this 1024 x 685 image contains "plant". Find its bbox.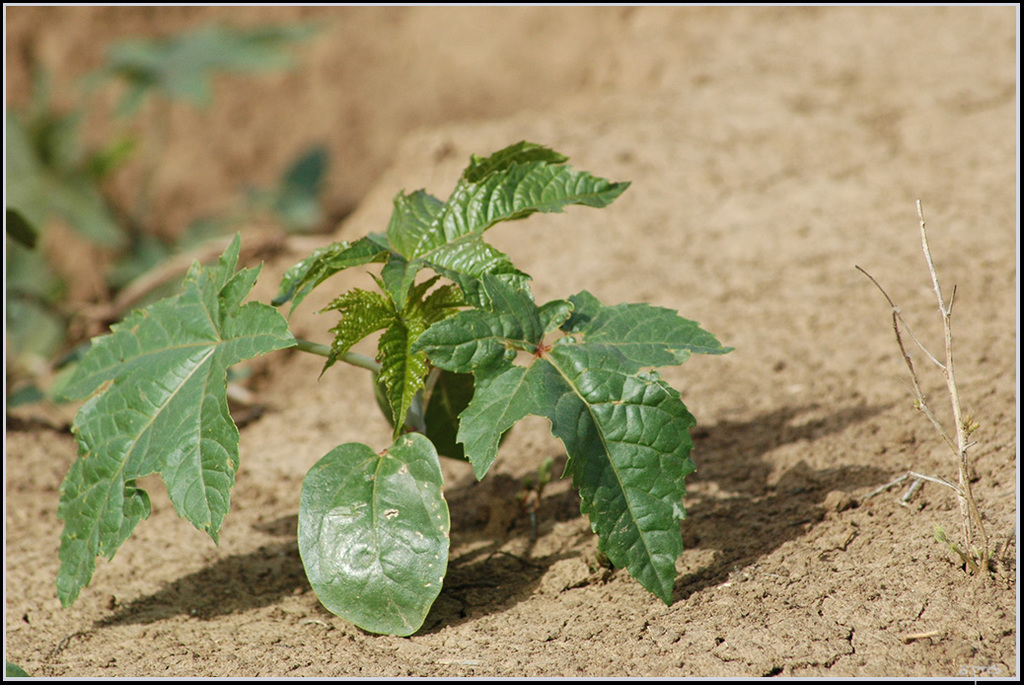
(left=48, top=141, right=738, bottom=639).
